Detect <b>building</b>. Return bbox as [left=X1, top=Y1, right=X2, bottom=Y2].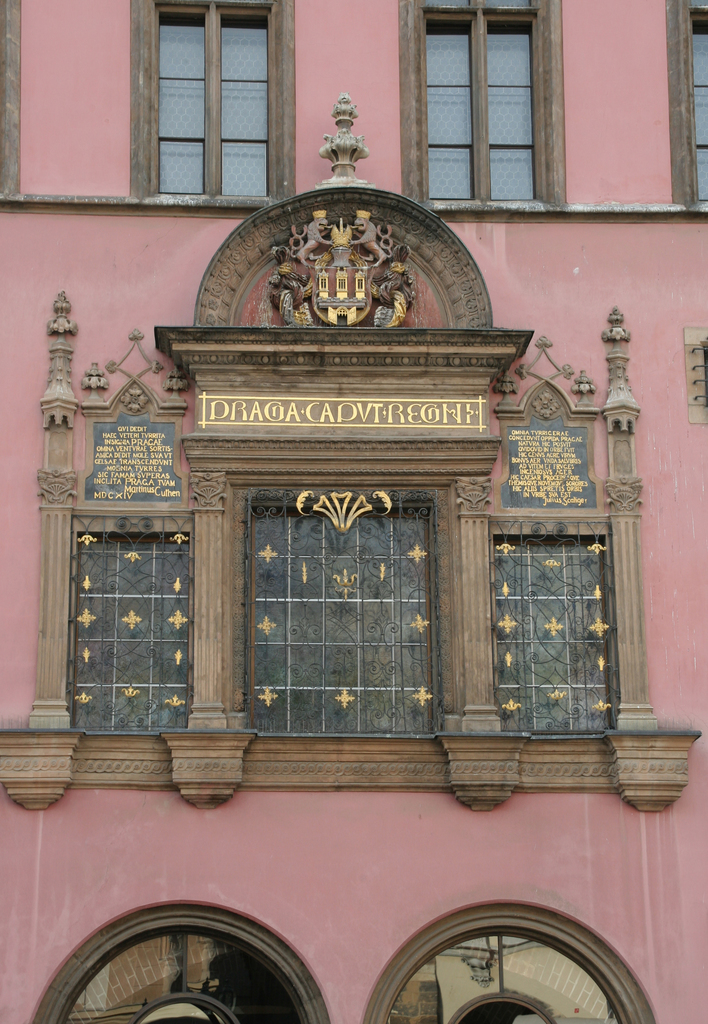
[left=0, top=0, right=707, bottom=1023].
